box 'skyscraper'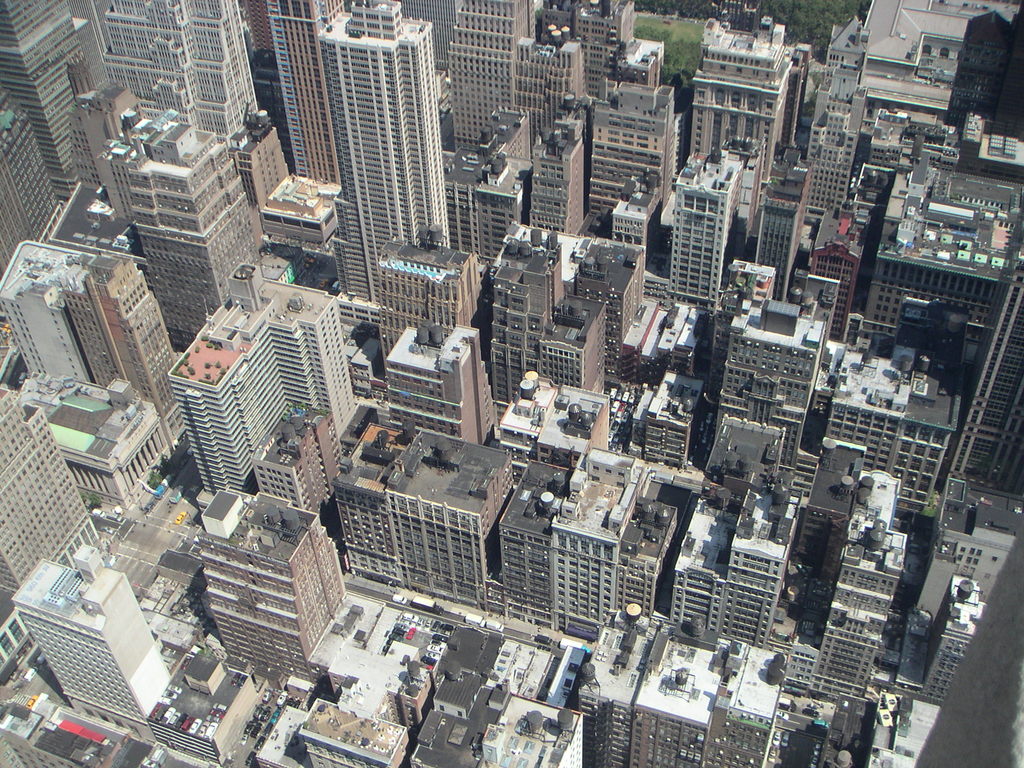
bbox=[1, 544, 157, 719]
